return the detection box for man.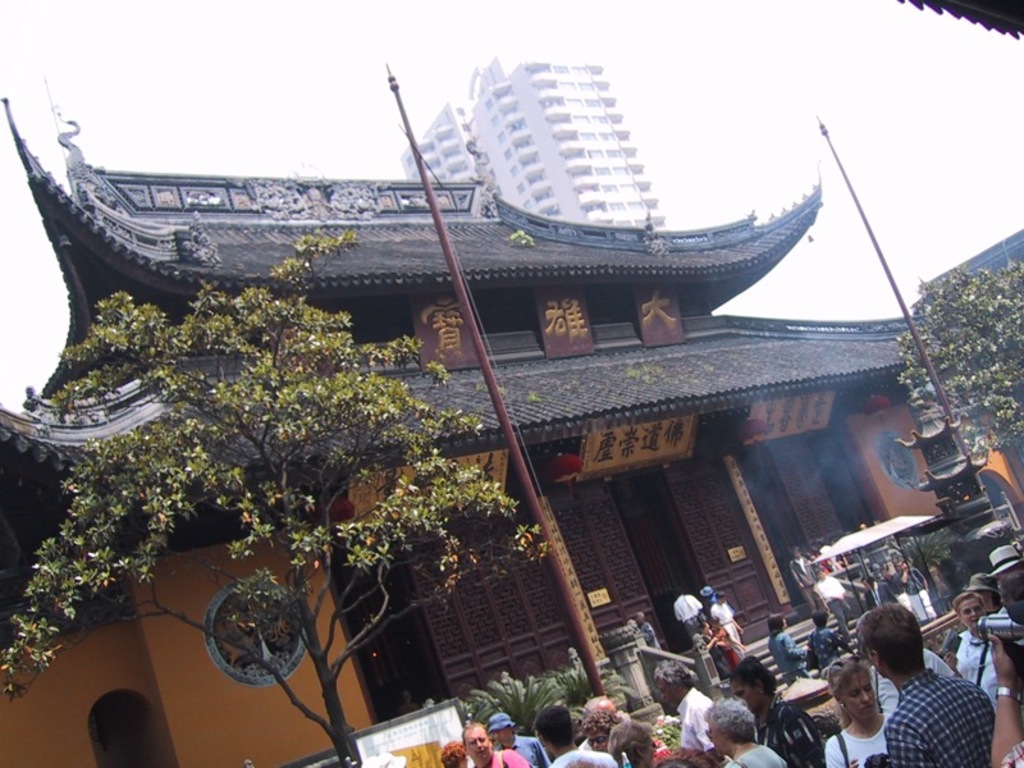
BBox(532, 705, 620, 767).
